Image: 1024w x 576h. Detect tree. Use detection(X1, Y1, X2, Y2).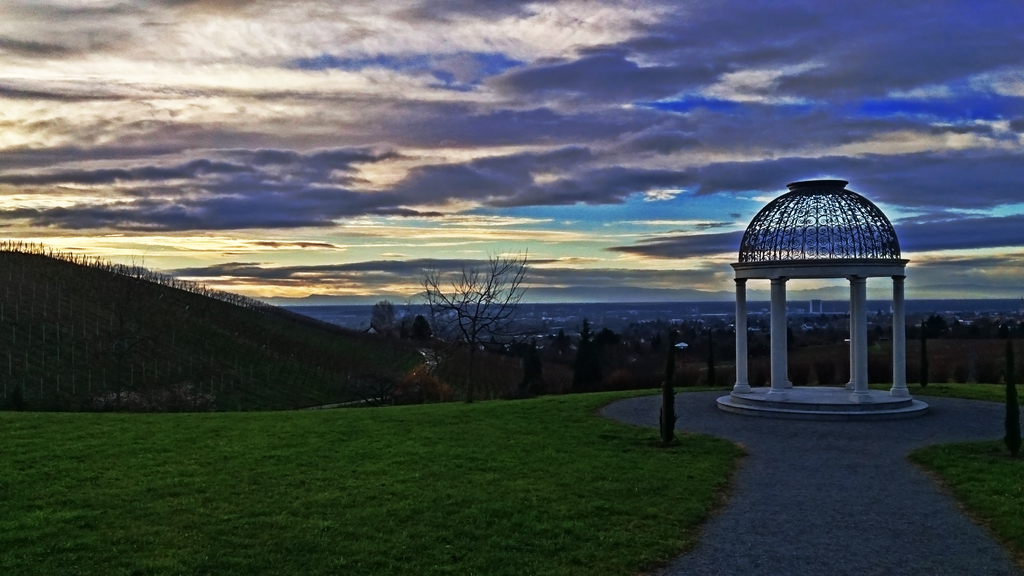
detection(397, 316, 435, 345).
